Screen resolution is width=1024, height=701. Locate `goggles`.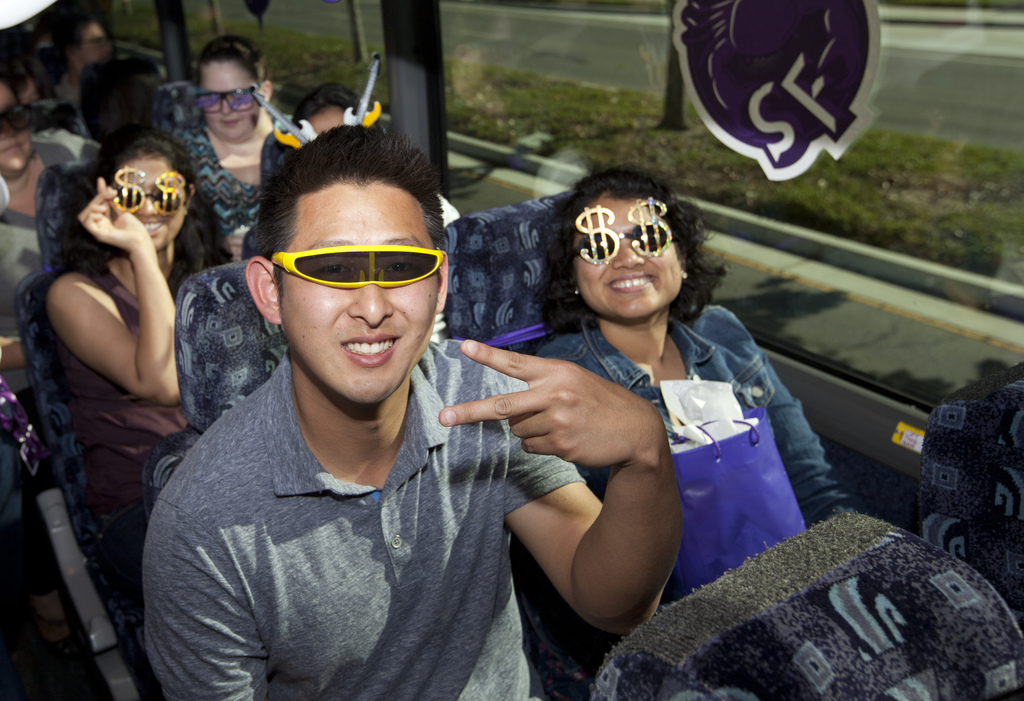
(564,203,675,261).
